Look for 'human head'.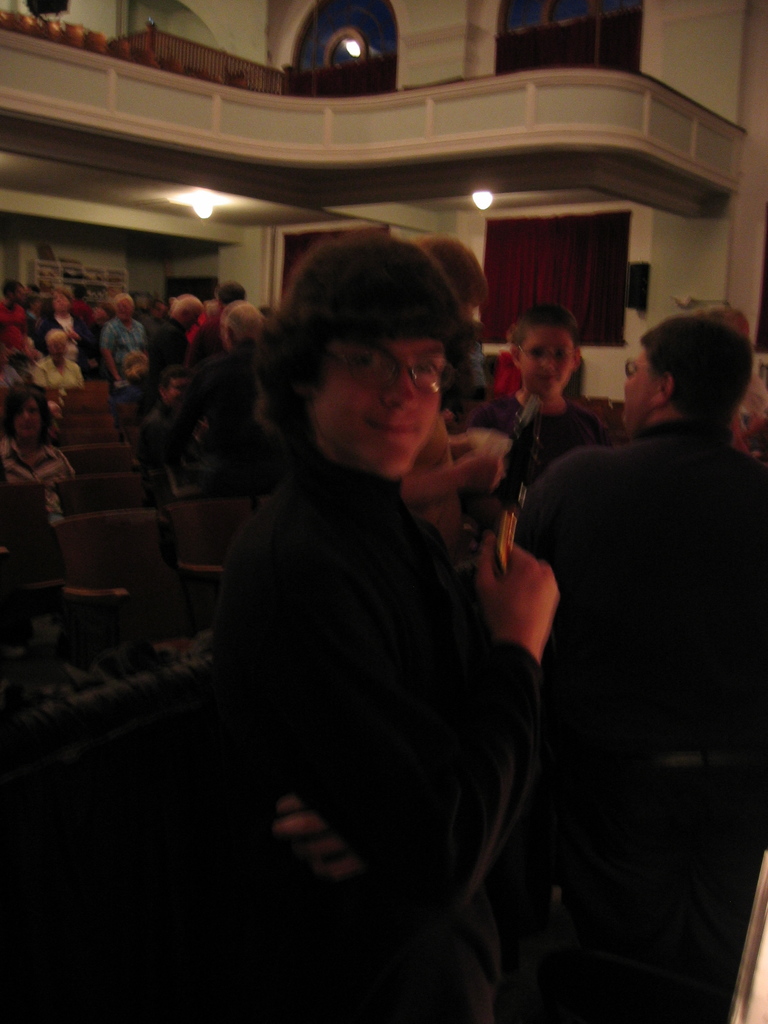
Found: rect(415, 230, 488, 340).
